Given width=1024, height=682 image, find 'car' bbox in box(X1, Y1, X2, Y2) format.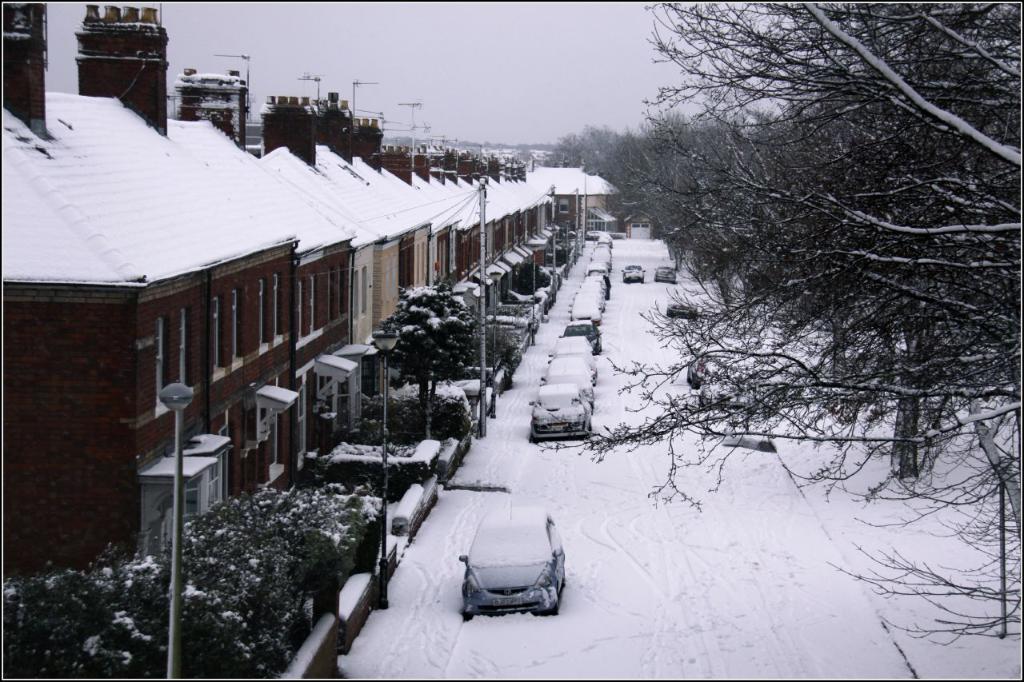
box(654, 265, 677, 285).
